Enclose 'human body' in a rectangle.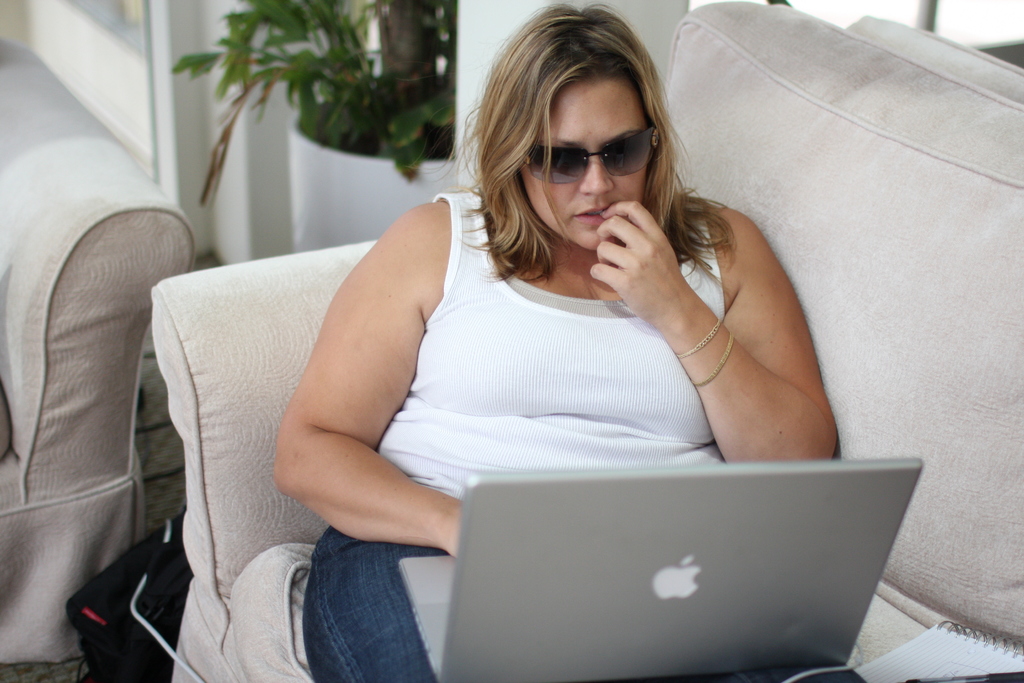
region(272, 0, 840, 682).
